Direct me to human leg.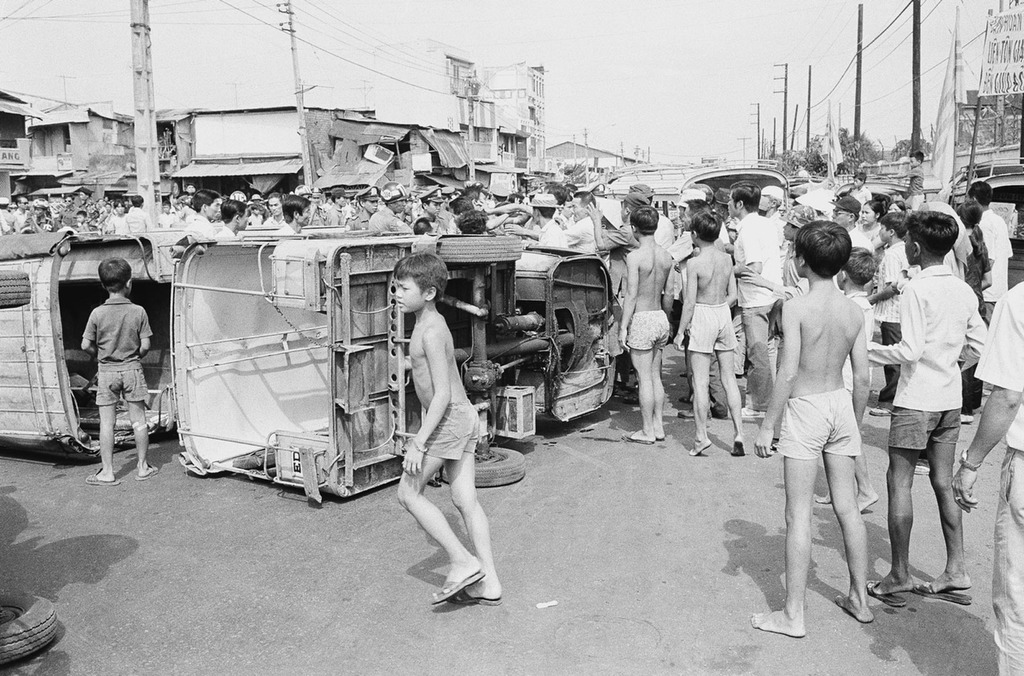
Direction: {"x1": 91, "y1": 398, "x2": 113, "y2": 486}.
